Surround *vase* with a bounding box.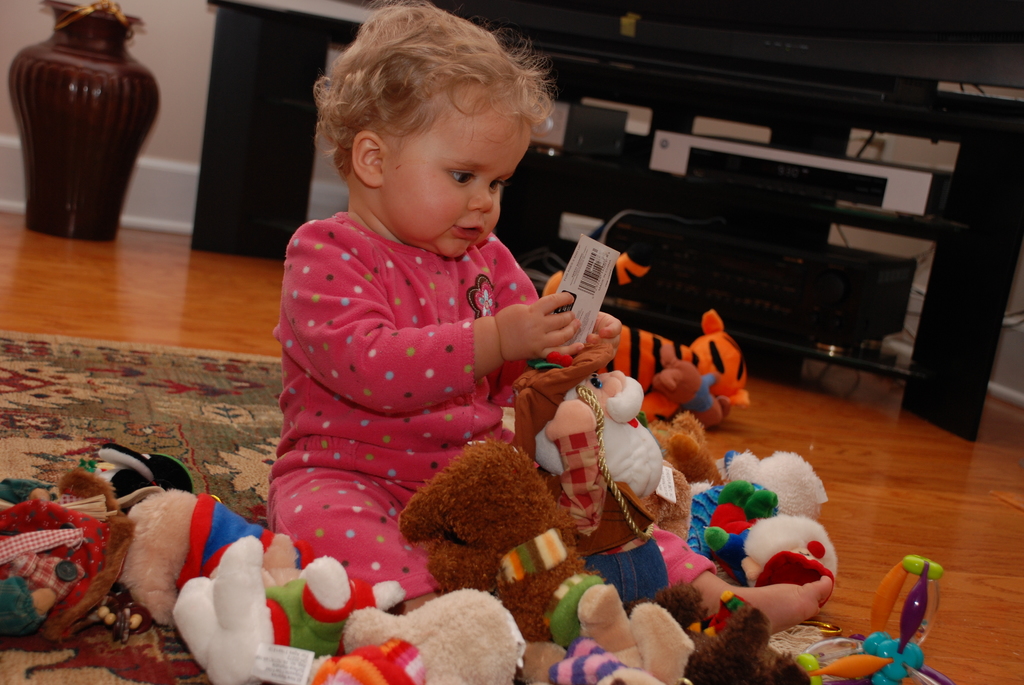
5,0,161,242.
